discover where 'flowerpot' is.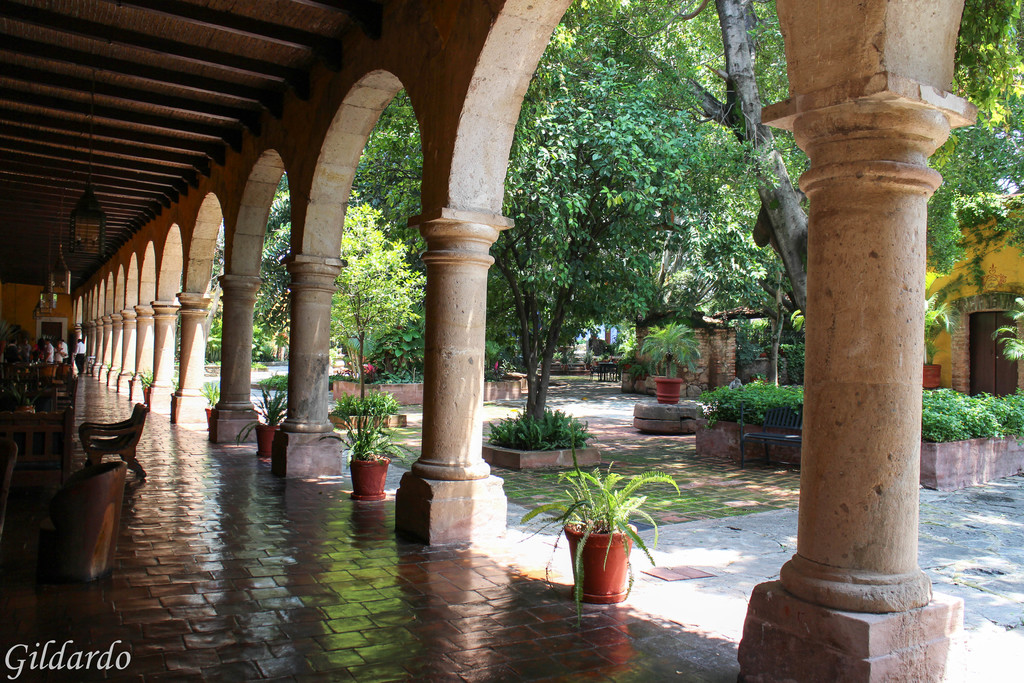
Discovered at bbox(254, 425, 282, 459).
